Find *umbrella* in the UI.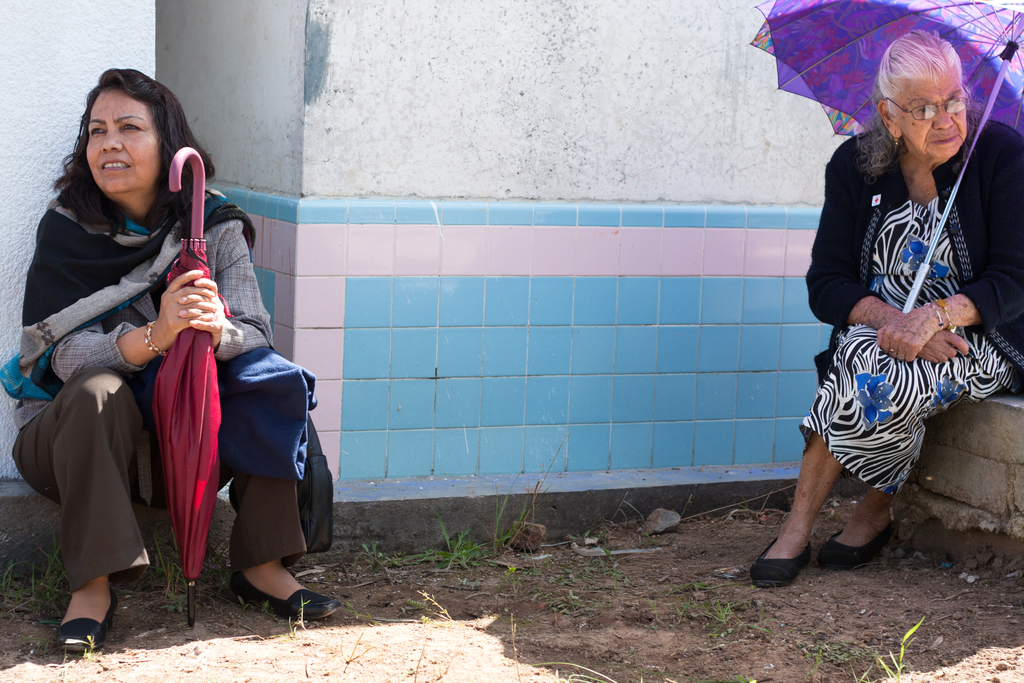
UI element at (x1=733, y1=0, x2=1023, y2=331).
